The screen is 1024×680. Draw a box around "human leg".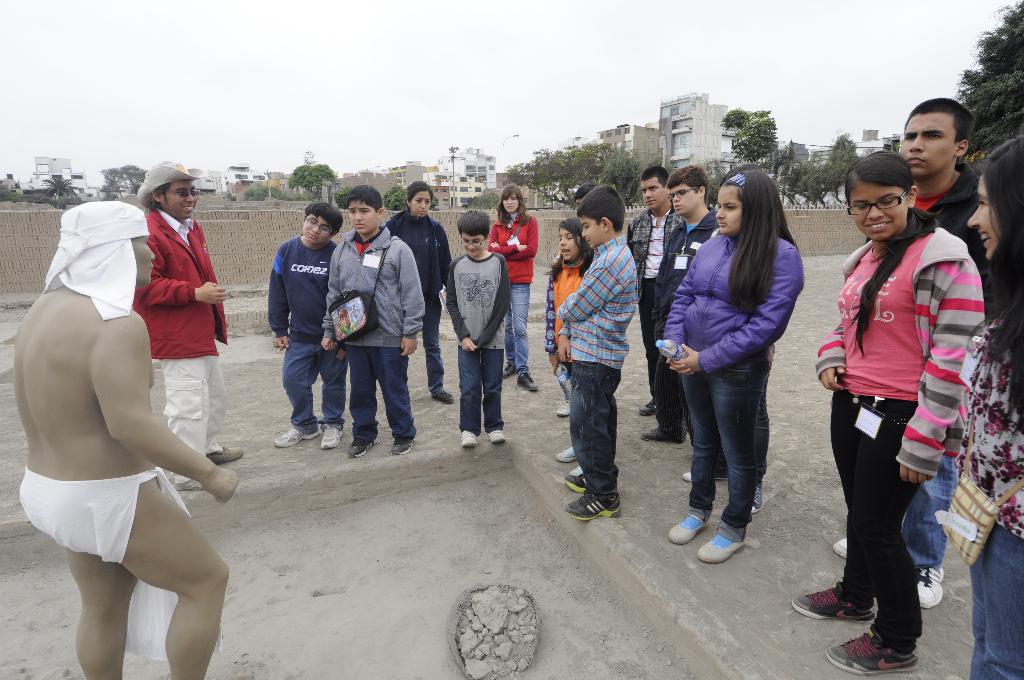
(x1=670, y1=360, x2=716, y2=541).
